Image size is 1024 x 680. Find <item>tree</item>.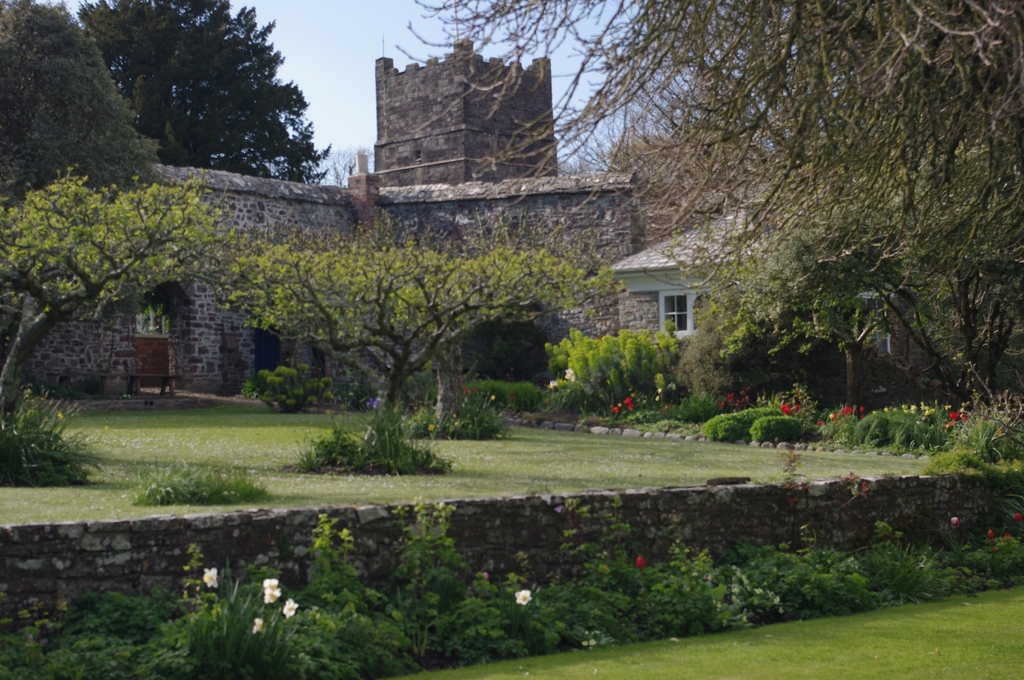
Rect(219, 202, 648, 439).
